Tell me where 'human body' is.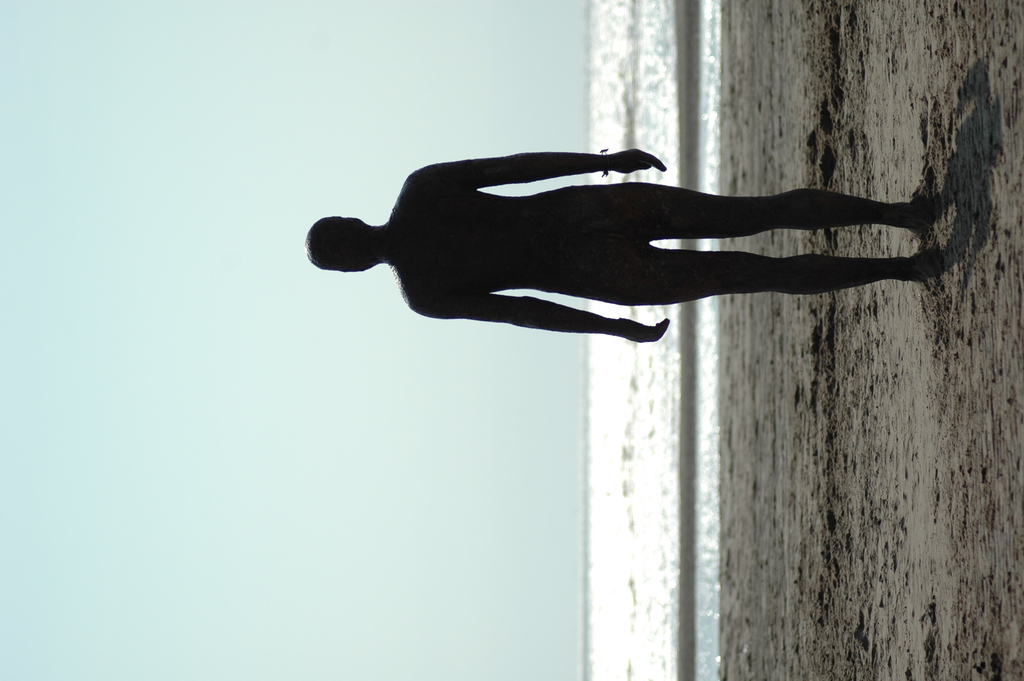
'human body' is at [312,144,968,351].
